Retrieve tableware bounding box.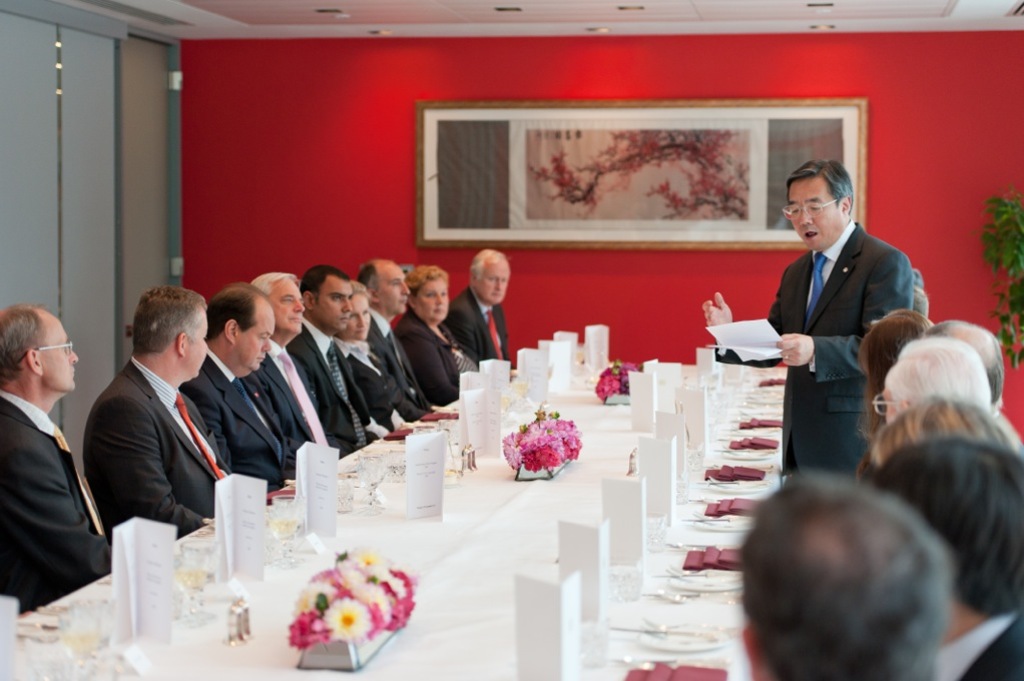
Bounding box: box=[352, 451, 388, 514].
